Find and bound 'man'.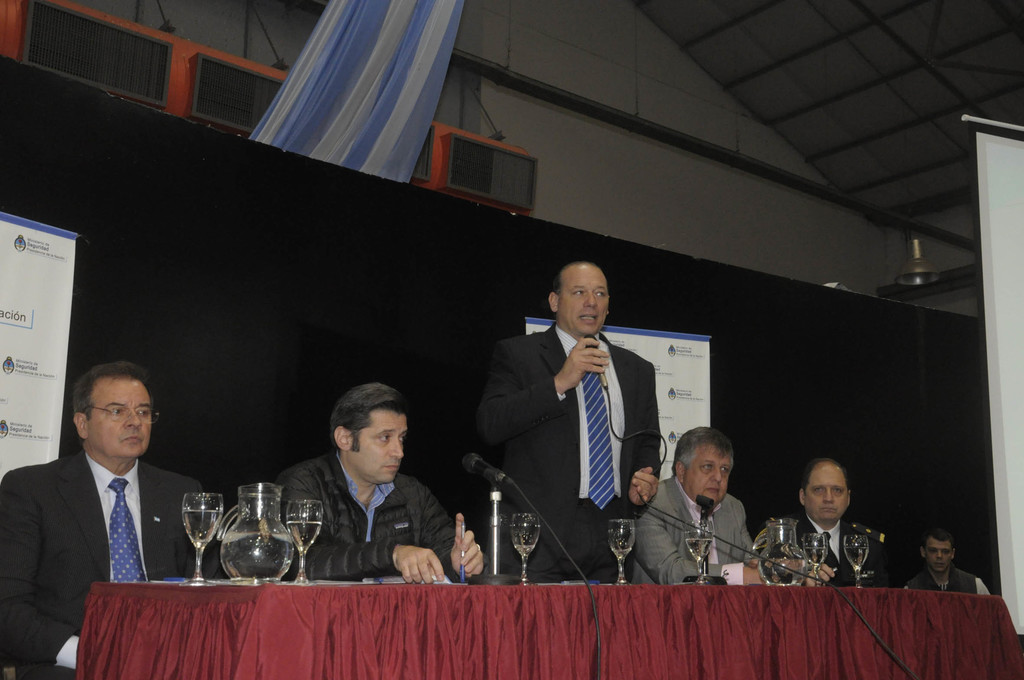
Bound: [left=627, top=426, right=830, bottom=579].
